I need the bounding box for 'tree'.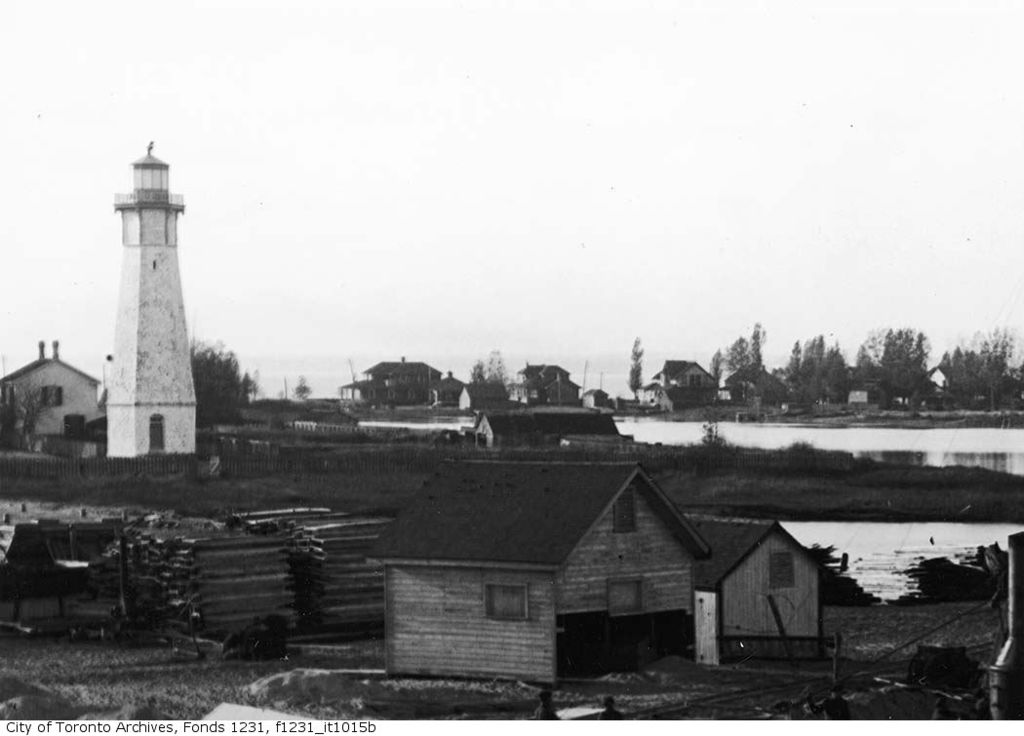
Here it is: left=192, top=334, right=259, bottom=426.
